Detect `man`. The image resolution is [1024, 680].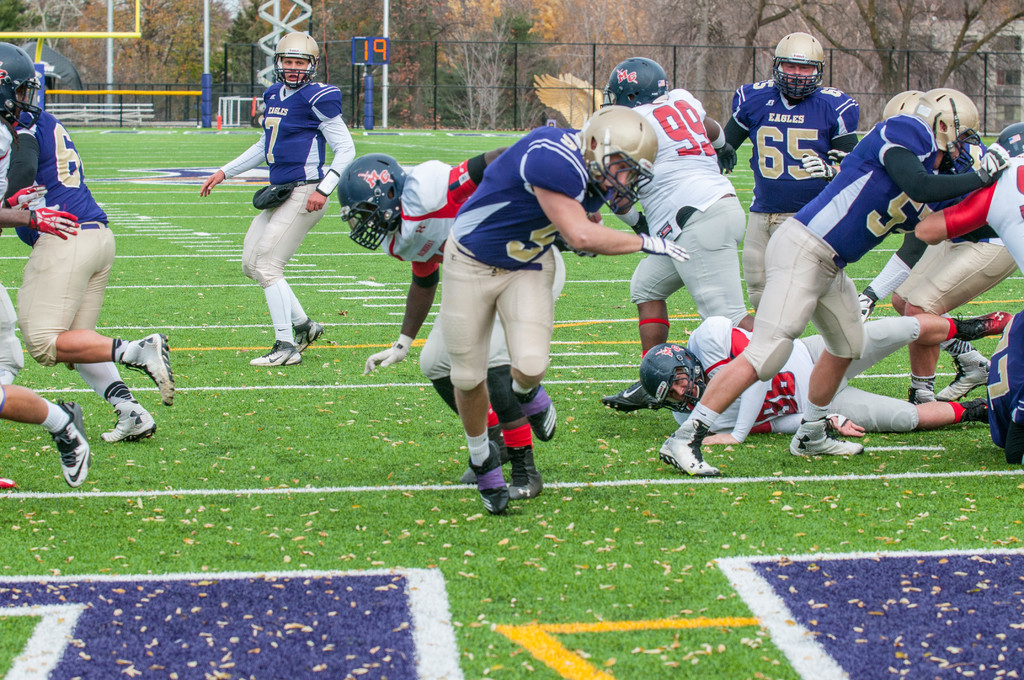
region(206, 63, 338, 365).
